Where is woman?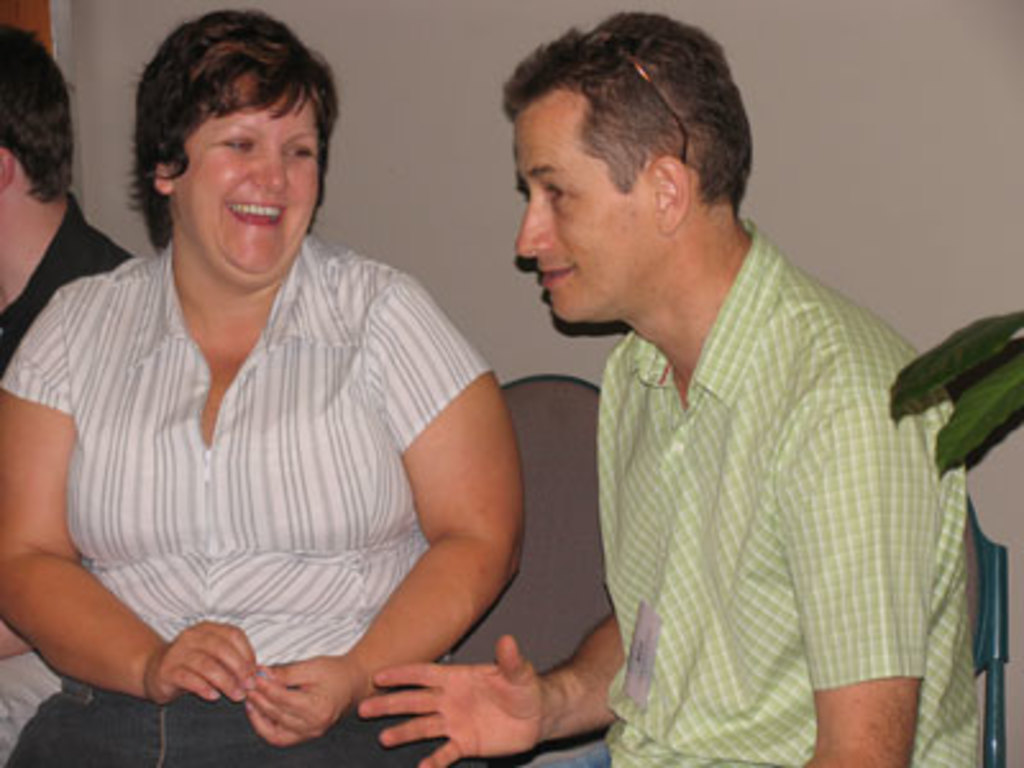
(0, 0, 558, 765).
